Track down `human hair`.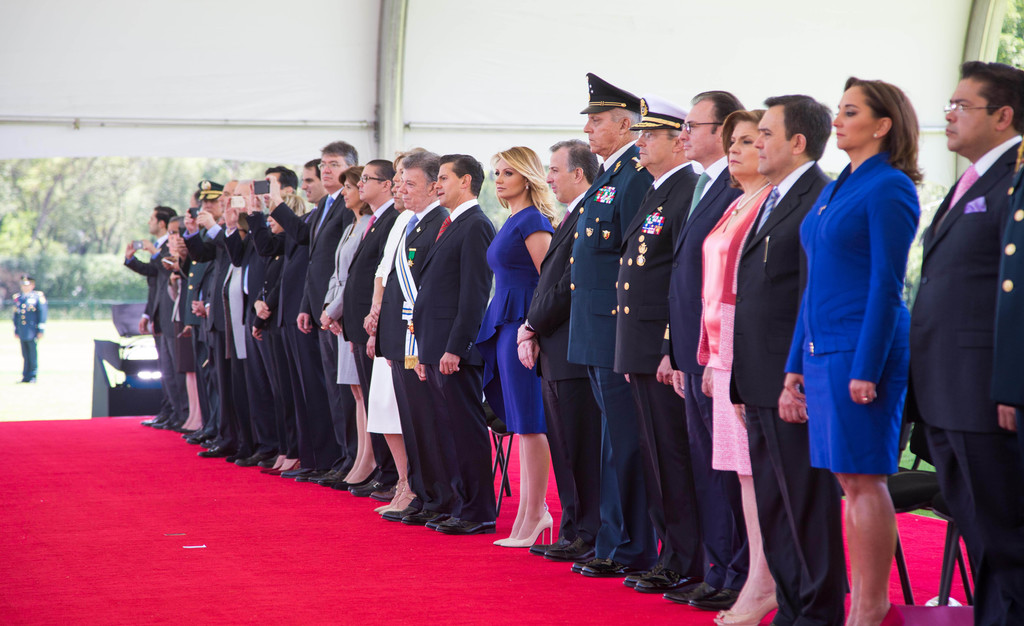
Tracked to [836,72,938,195].
